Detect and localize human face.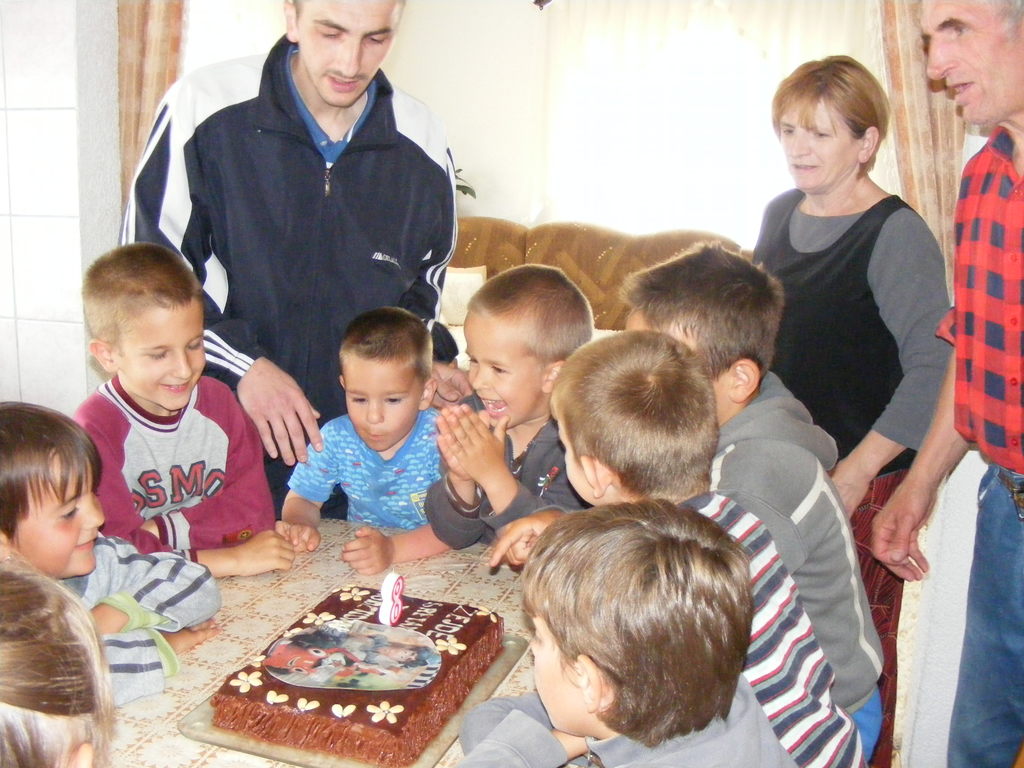
Localized at pyautogui.locateOnScreen(550, 410, 579, 487).
